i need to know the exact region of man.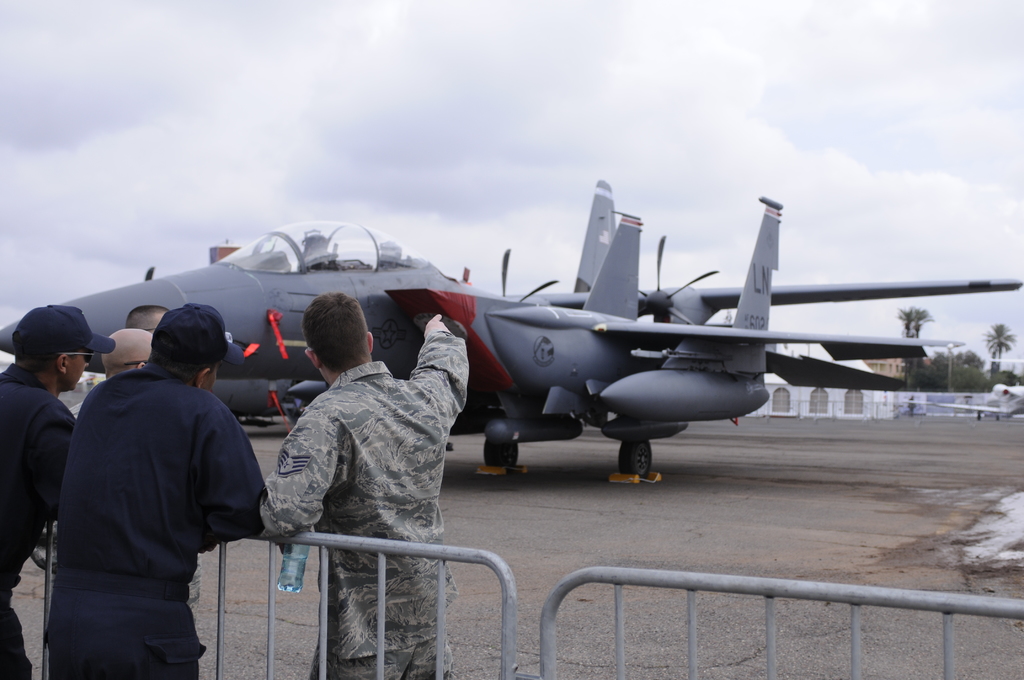
Region: left=257, top=286, right=471, bottom=679.
